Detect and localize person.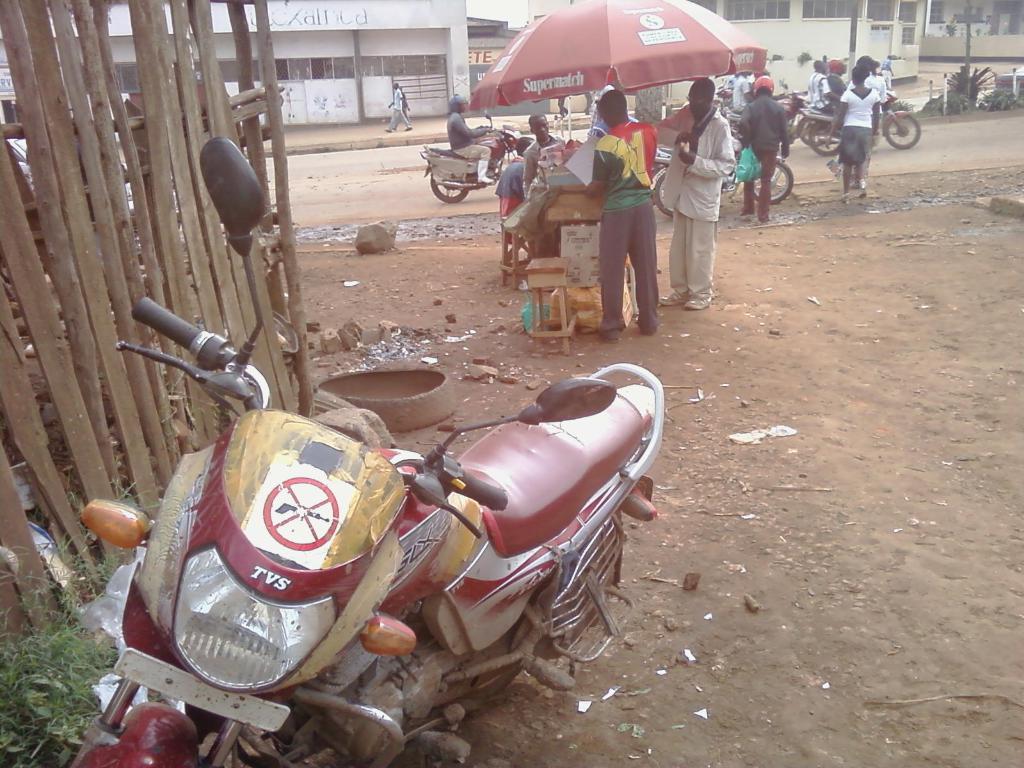
Localized at box=[442, 89, 495, 188].
